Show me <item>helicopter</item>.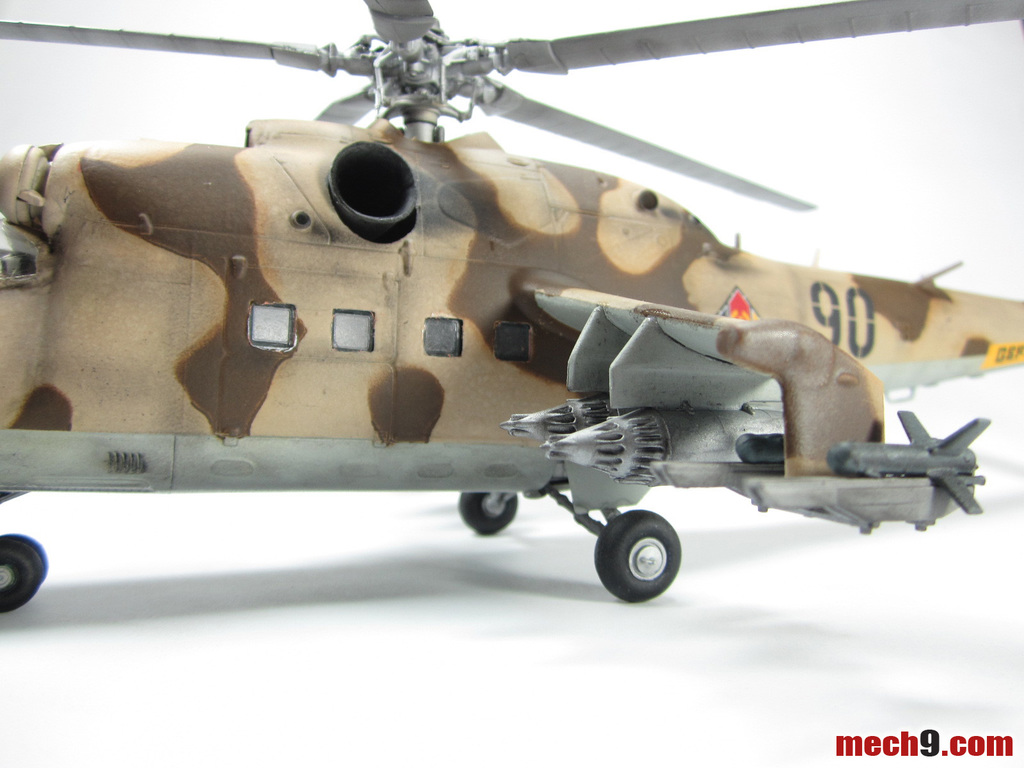
<item>helicopter</item> is here: bbox=(0, 0, 1023, 614).
